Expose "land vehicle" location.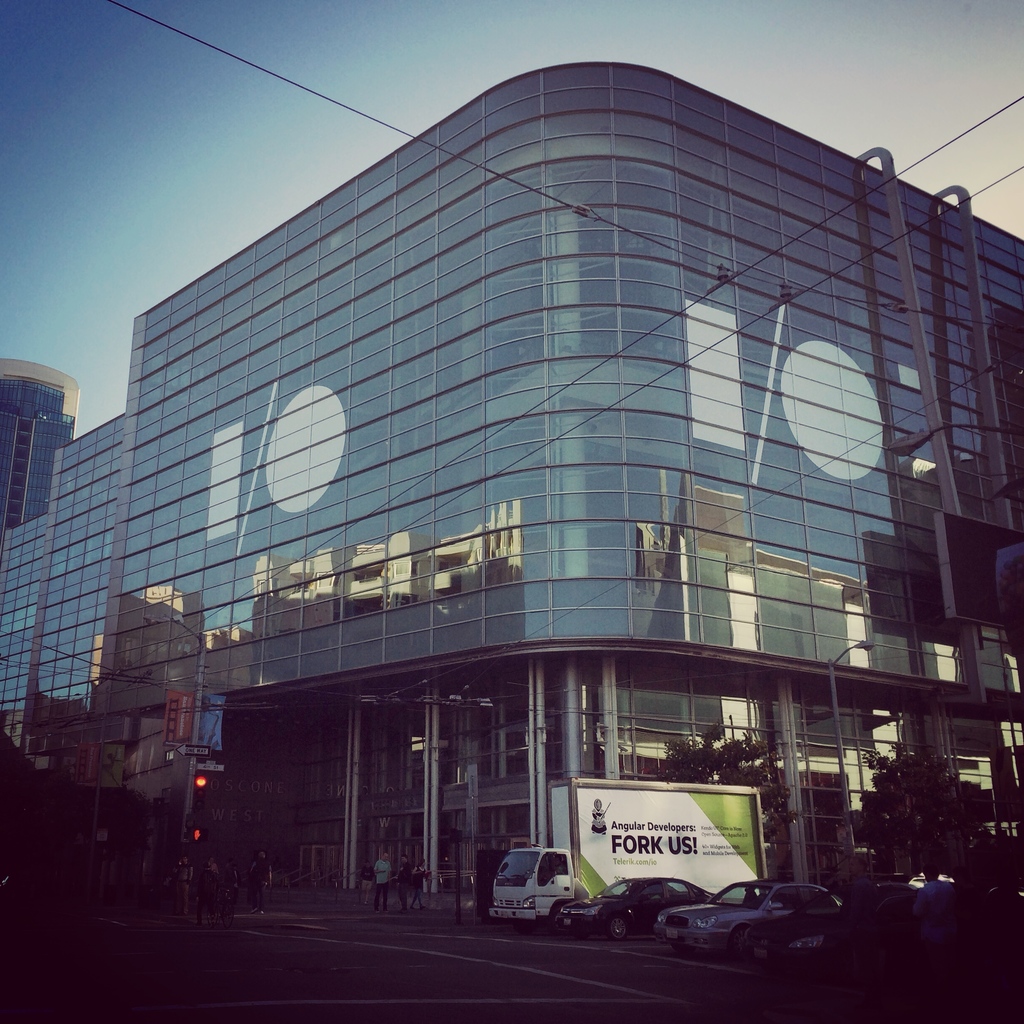
Exposed at crop(646, 875, 844, 950).
